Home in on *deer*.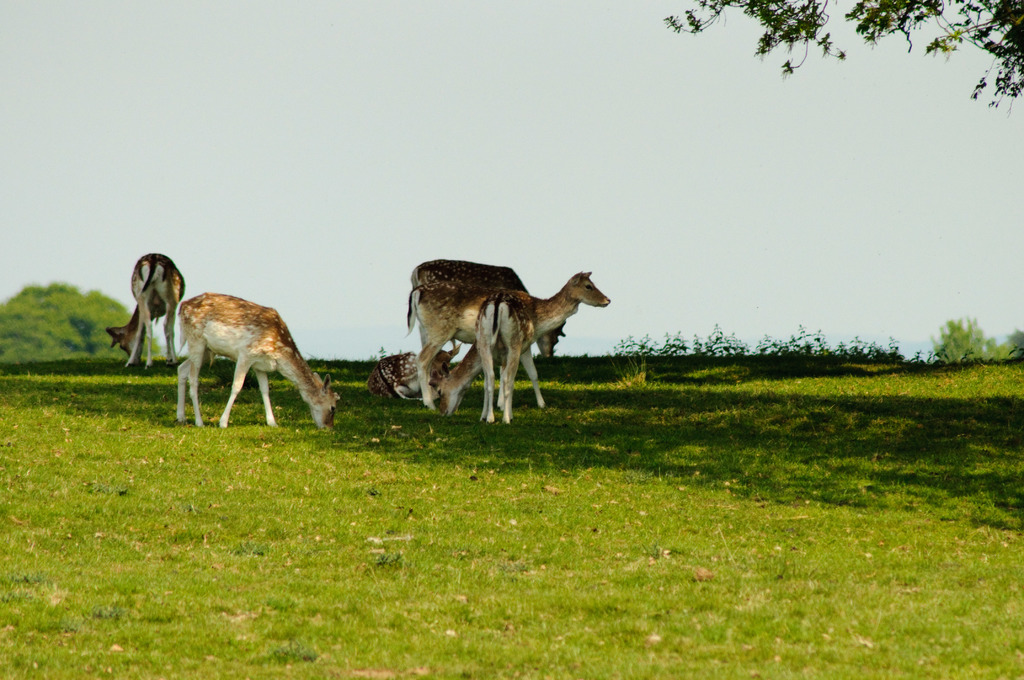
Homed in at bbox(428, 291, 532, 426).
